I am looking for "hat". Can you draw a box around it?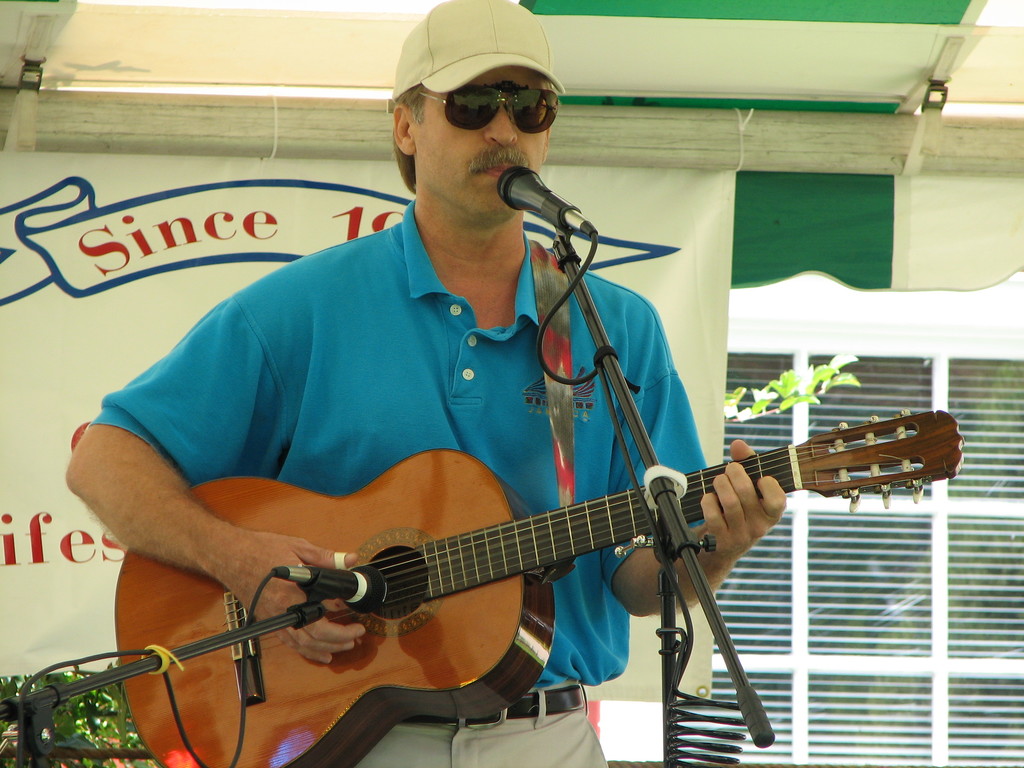
Sure, the bounding box is <box>387,0,567,109</box>.
